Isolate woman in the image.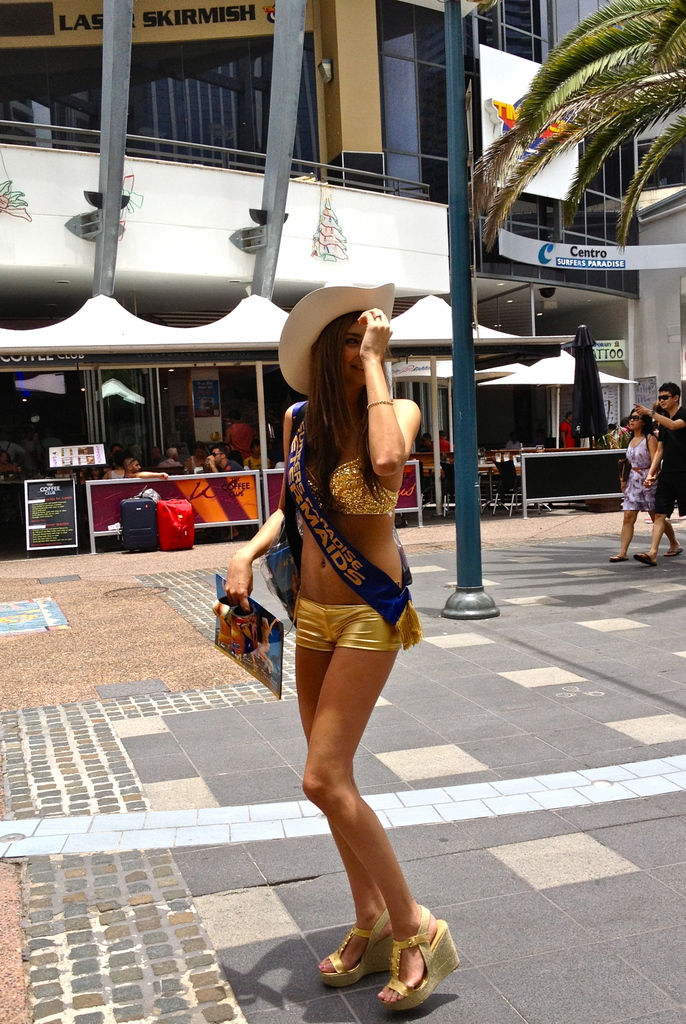
Isolated region: box(605, 406, 682, 563).
